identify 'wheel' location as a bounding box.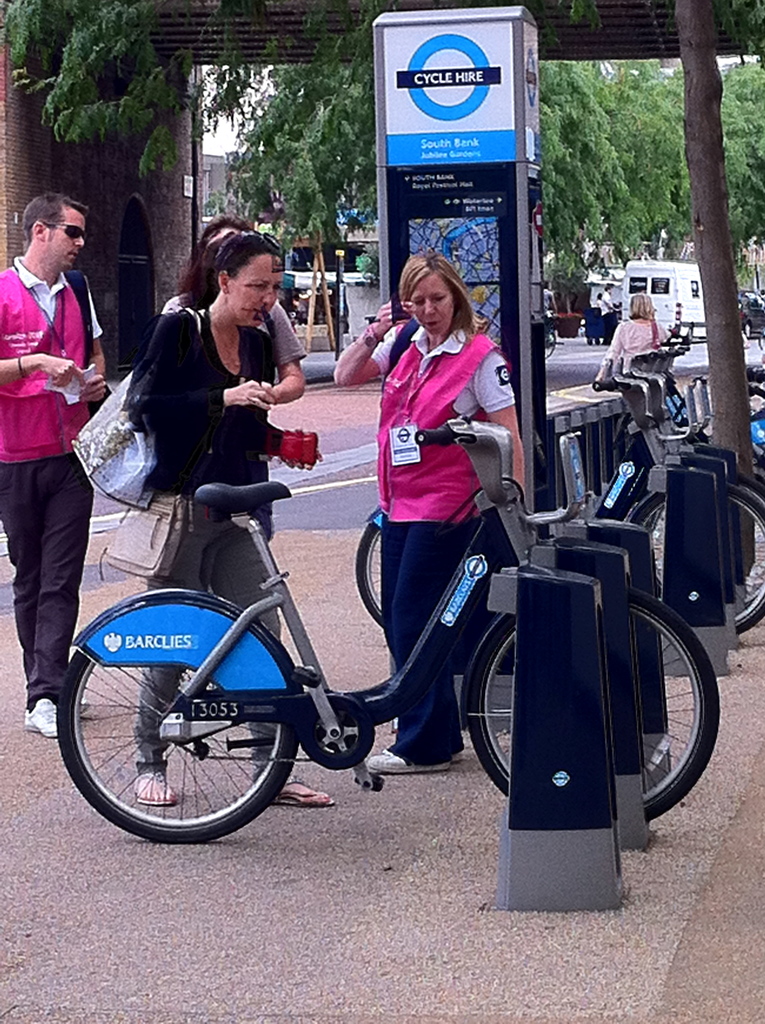
crop(468, 589, 720, 822).
